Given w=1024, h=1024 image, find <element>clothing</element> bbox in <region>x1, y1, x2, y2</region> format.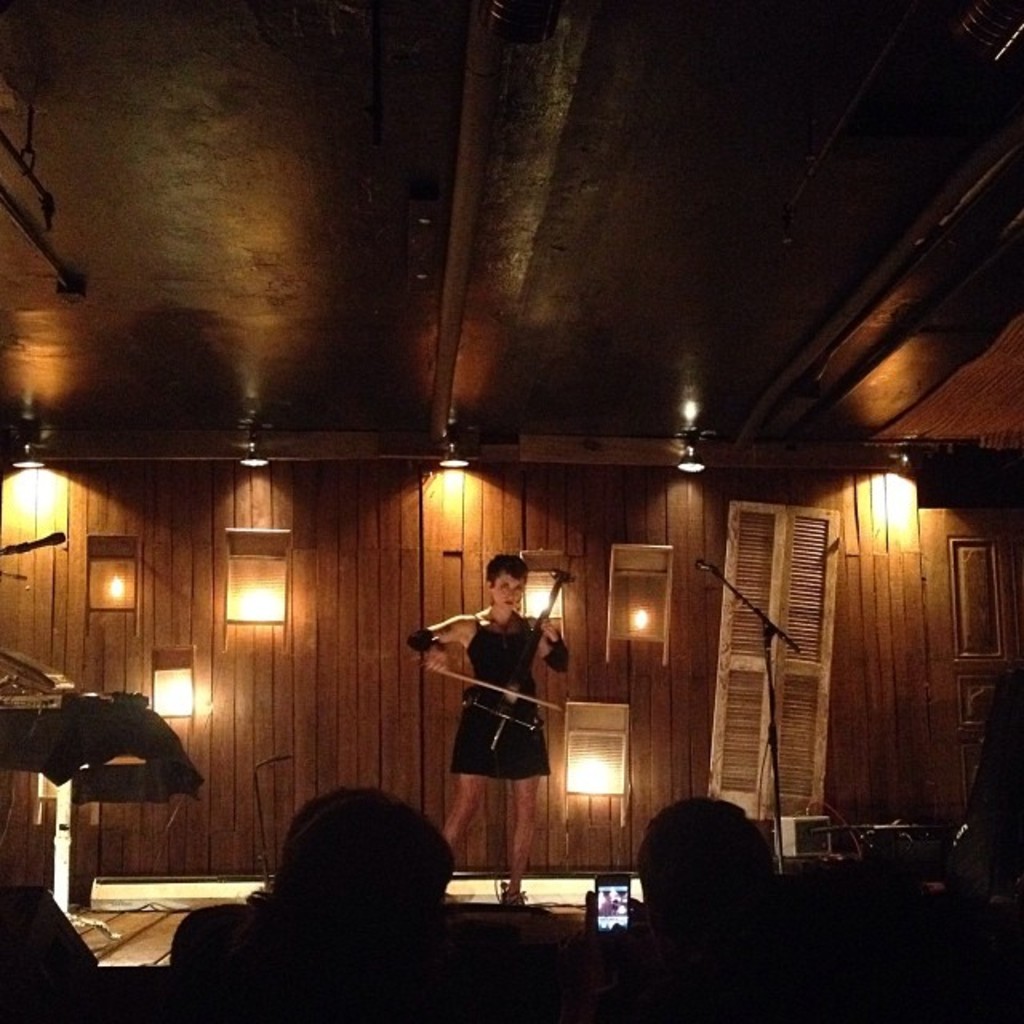
<region>446, 614, 568, 781</region>.
